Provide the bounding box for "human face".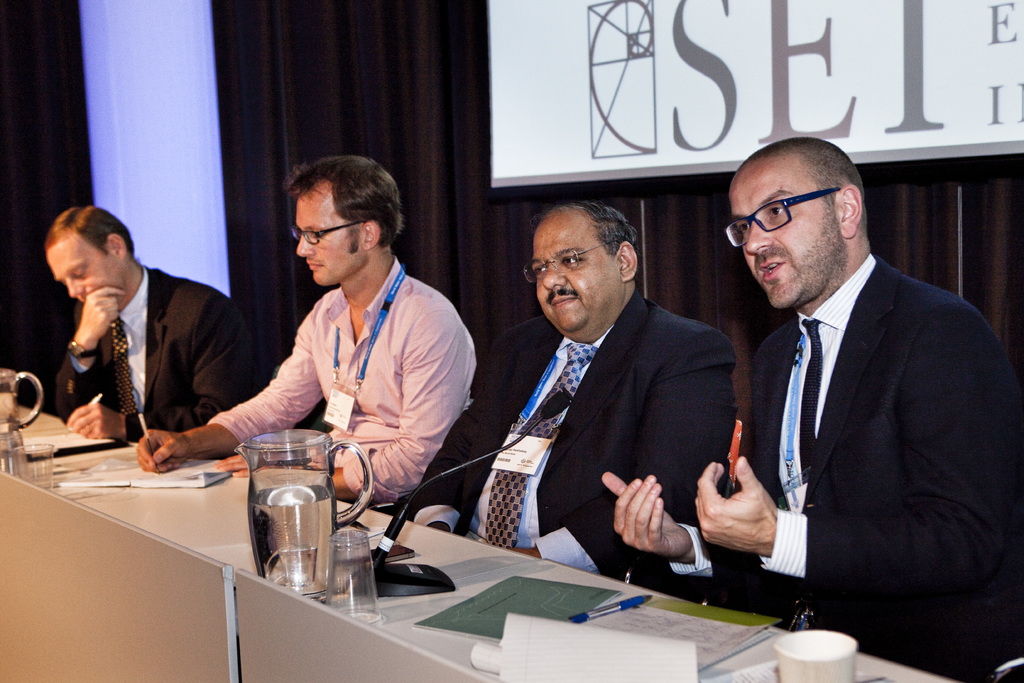
x1=49 y1=240 x2=126 y2=293.
